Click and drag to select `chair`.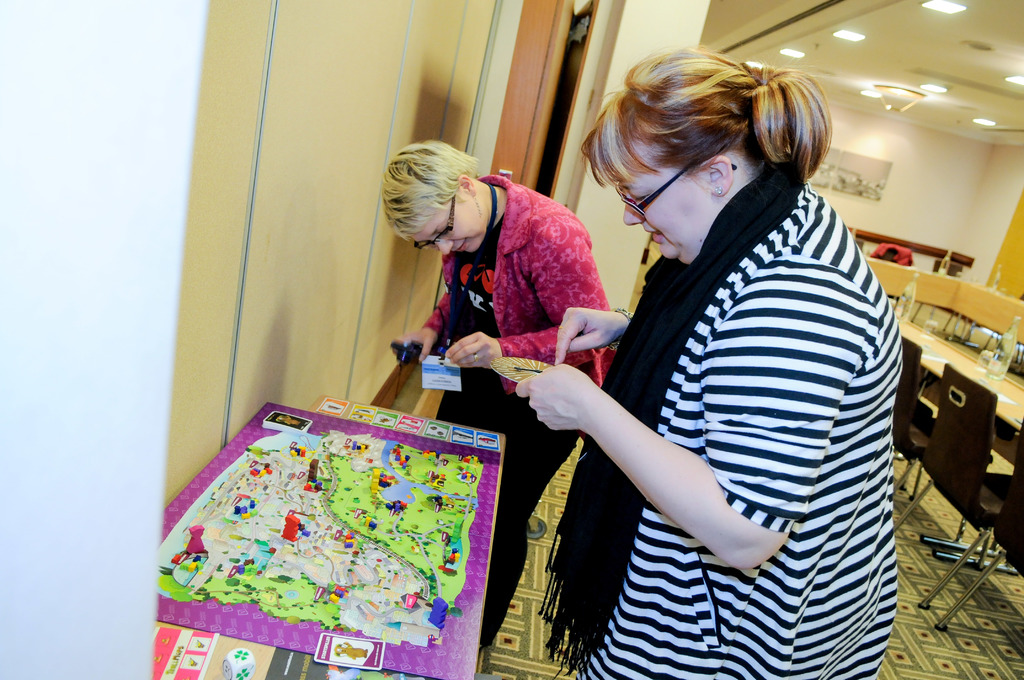
Selection: (872, 237, 910, 312).
